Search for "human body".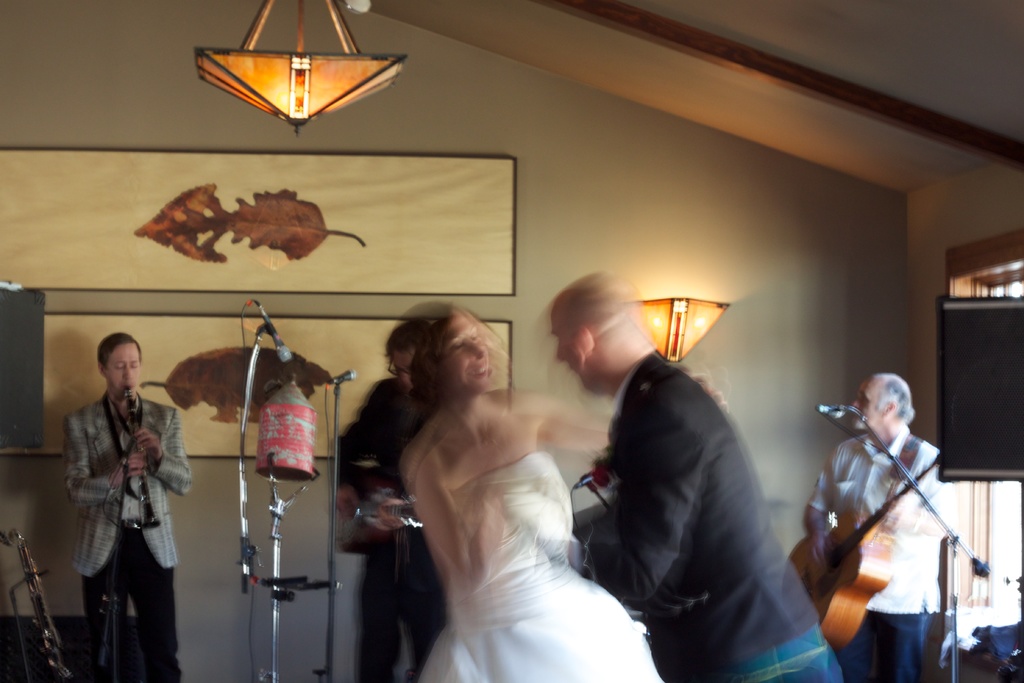
Found at (357,285,638,682).
